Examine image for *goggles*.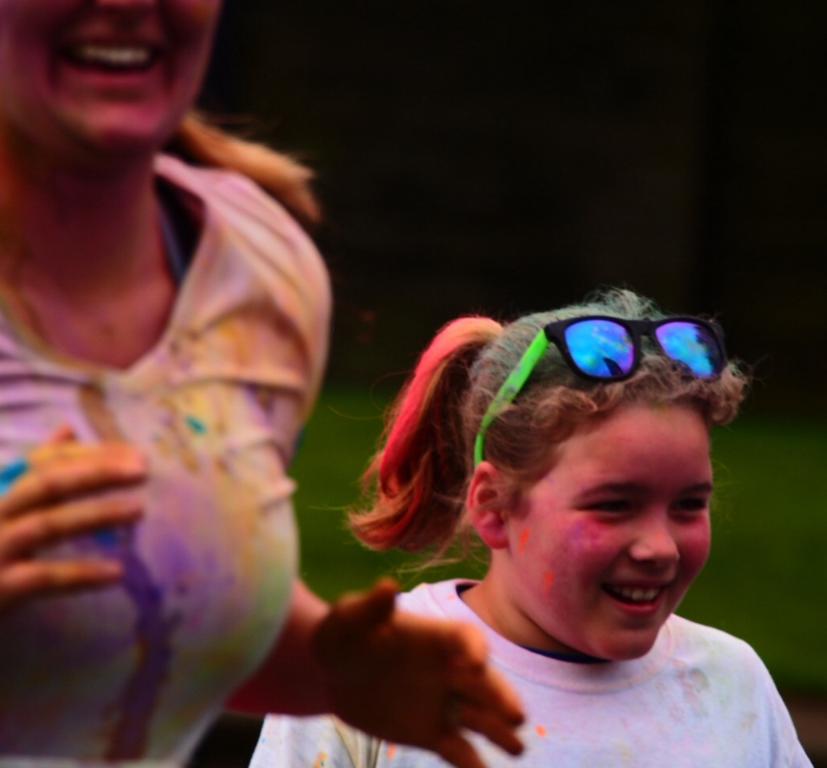
Examination result: <box>469,318,724,491</box>.
